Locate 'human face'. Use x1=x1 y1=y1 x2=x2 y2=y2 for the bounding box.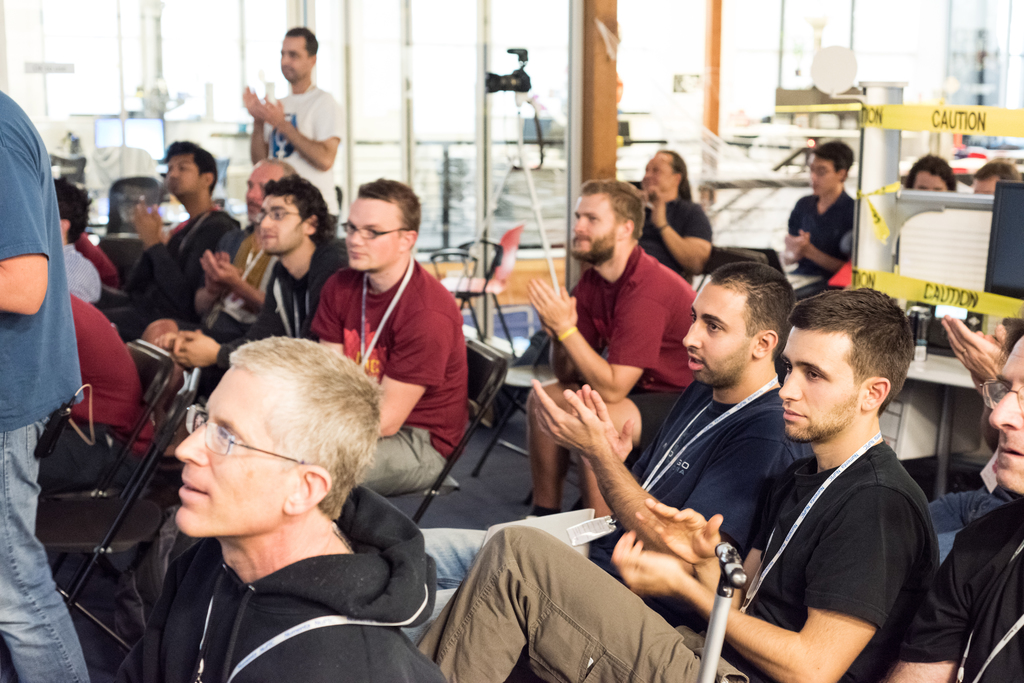
x1=256 y1=194 x2=300 y2=254.
